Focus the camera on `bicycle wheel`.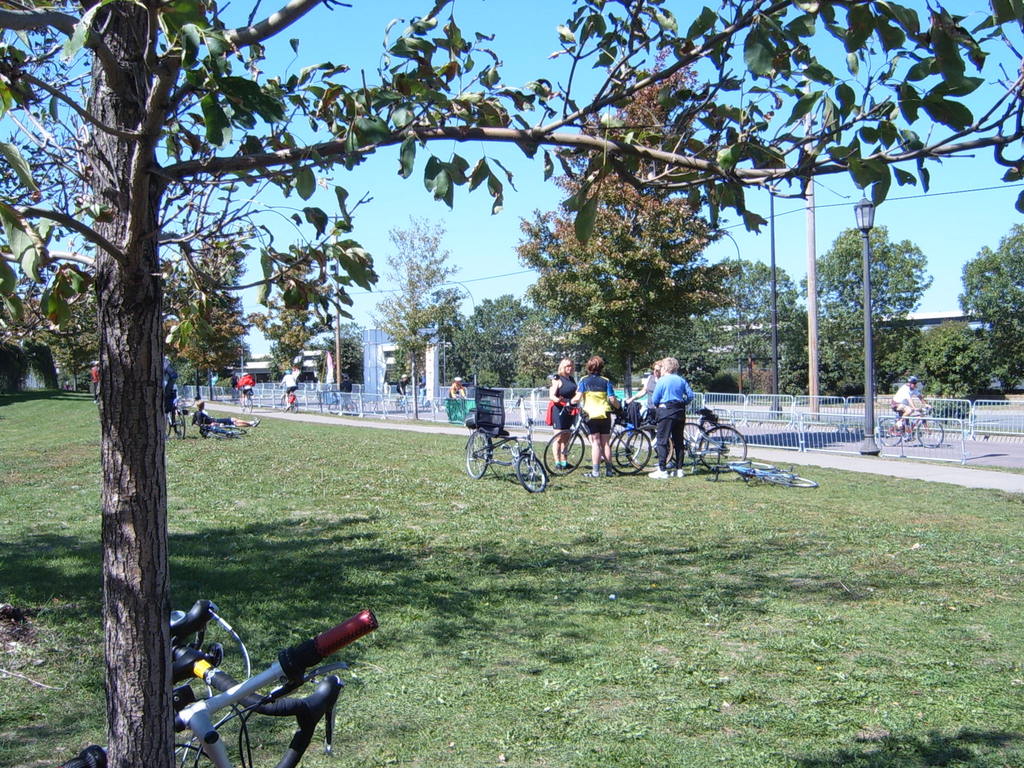
Focus region: 692,421,749,471.
